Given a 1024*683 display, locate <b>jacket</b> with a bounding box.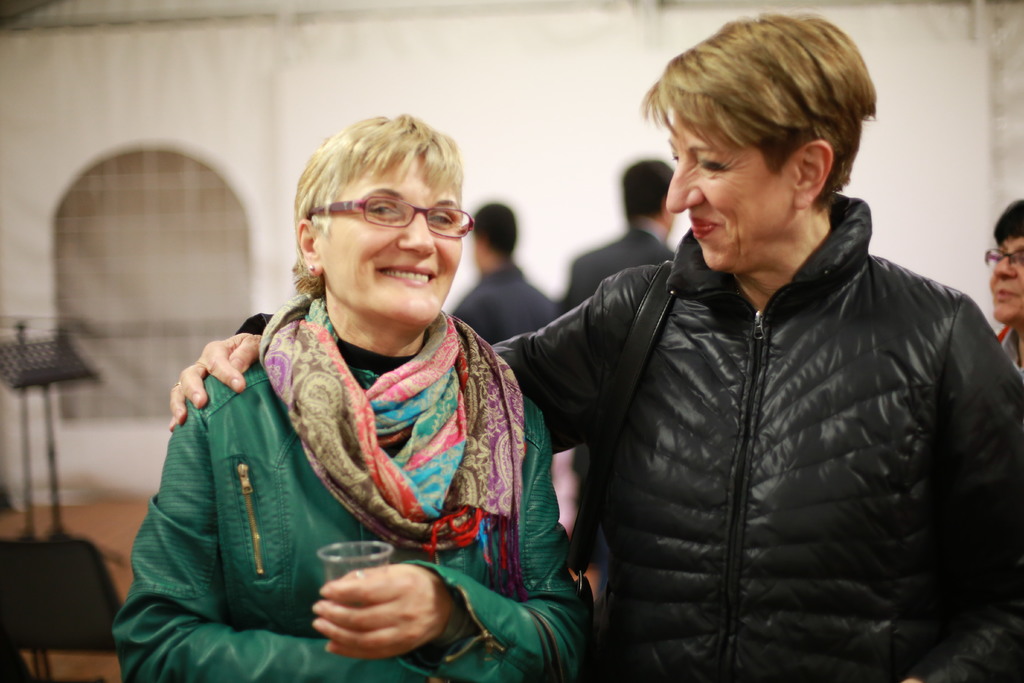
Located: locate(102, 306, 604, 682).
